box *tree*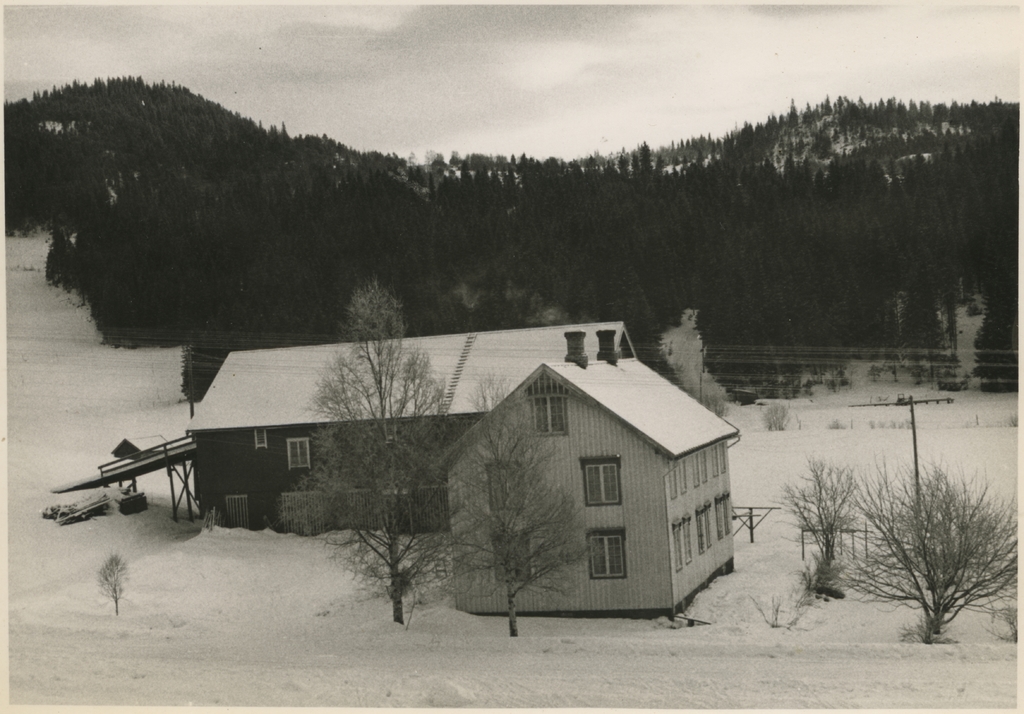
left=844, top=443, right=1005, bottom=644
